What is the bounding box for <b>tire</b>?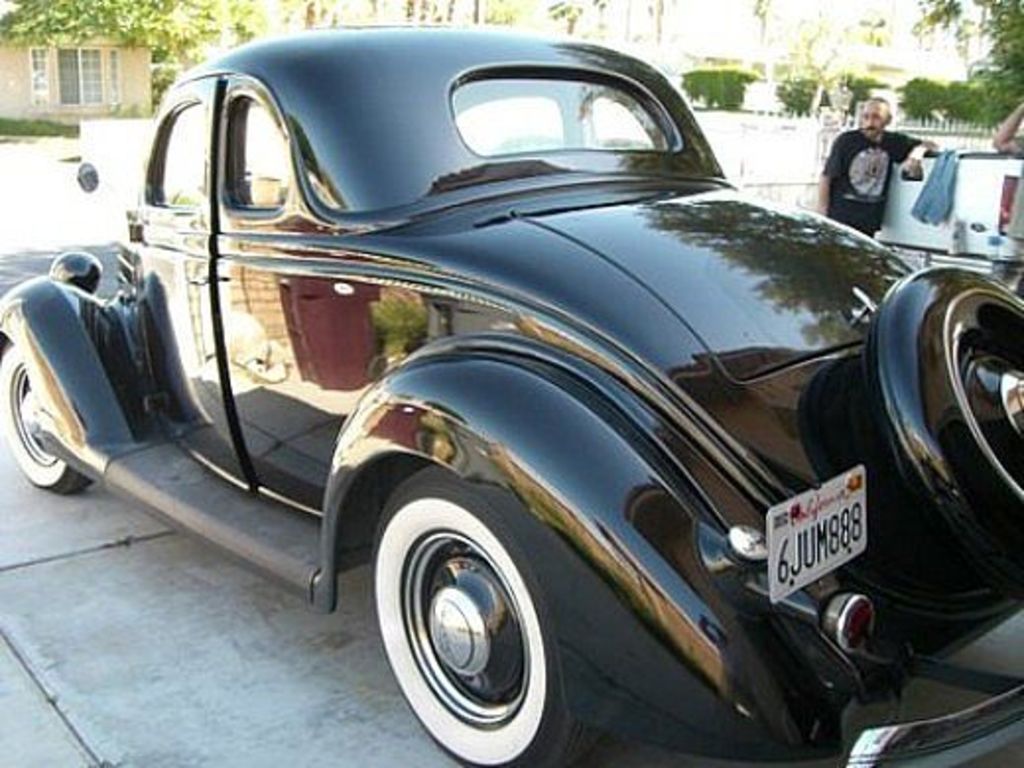
x1=0, y1=331, x2=100, y2=500.
